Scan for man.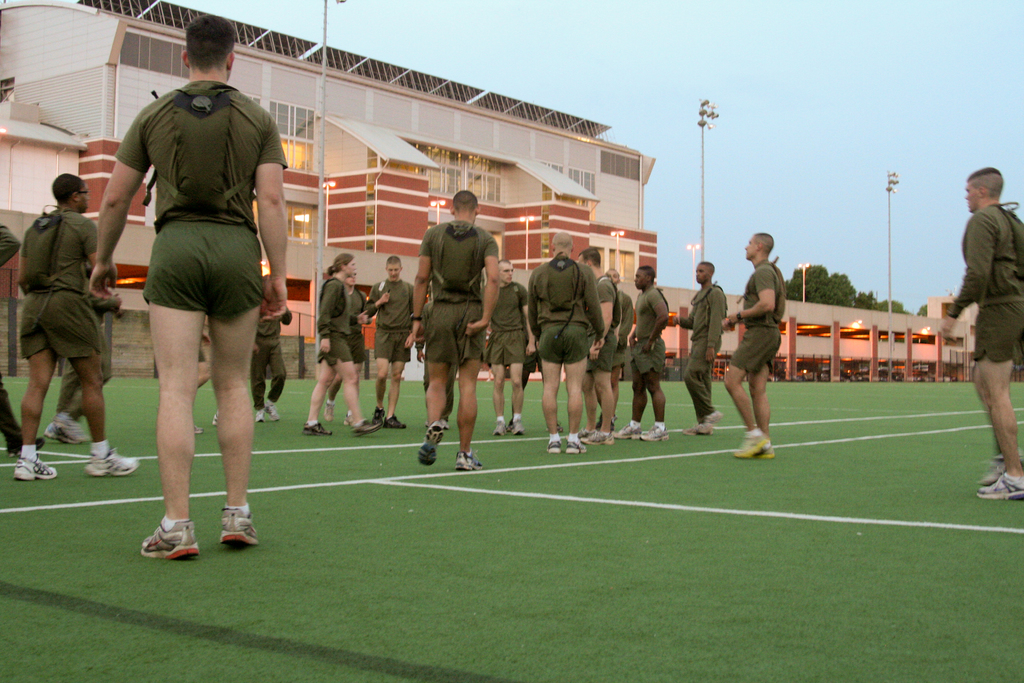
Scan result: (x1=12, y1=171, x2=140, y2=480).
